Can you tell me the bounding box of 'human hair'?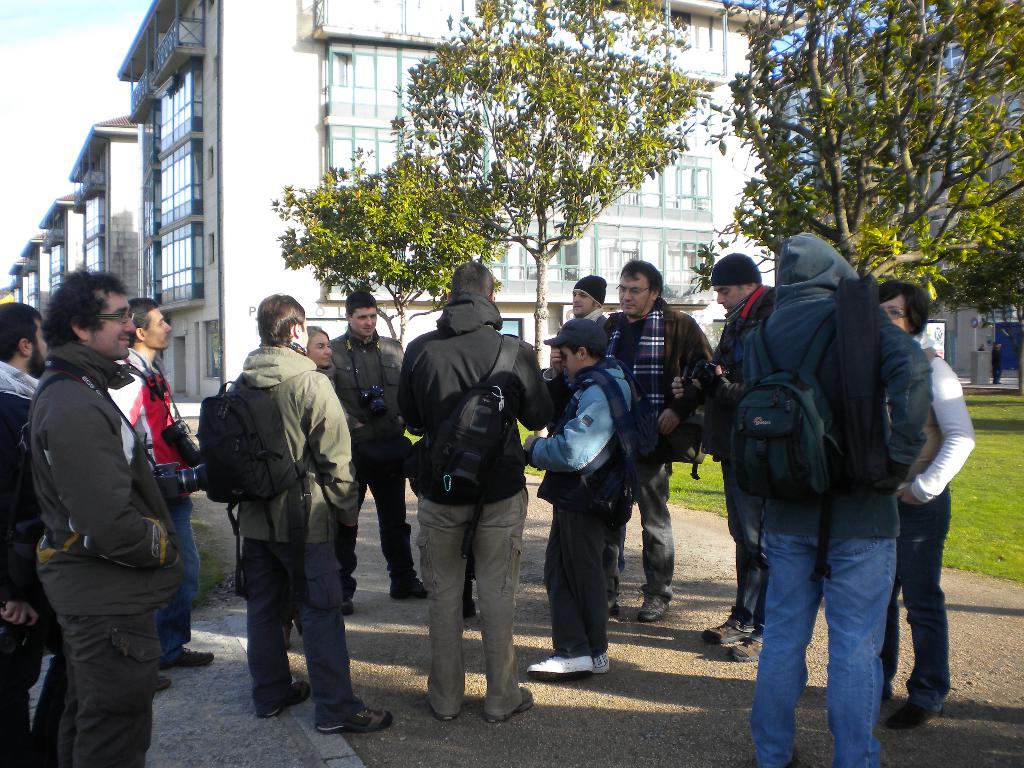
(255,291,306,344).
